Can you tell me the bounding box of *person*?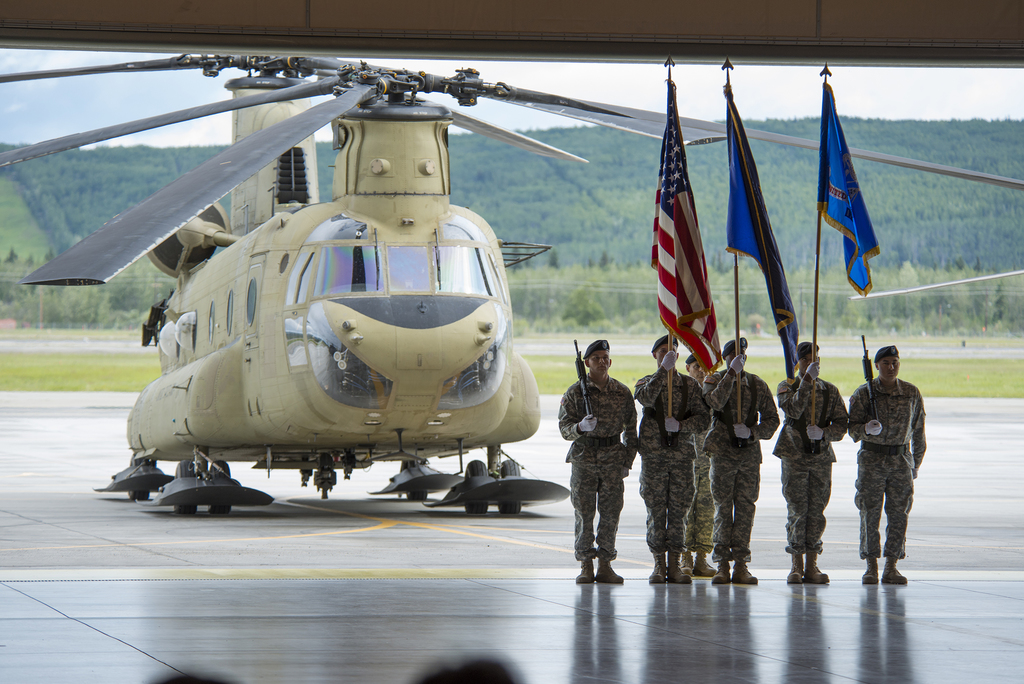
863 322 932 598.
